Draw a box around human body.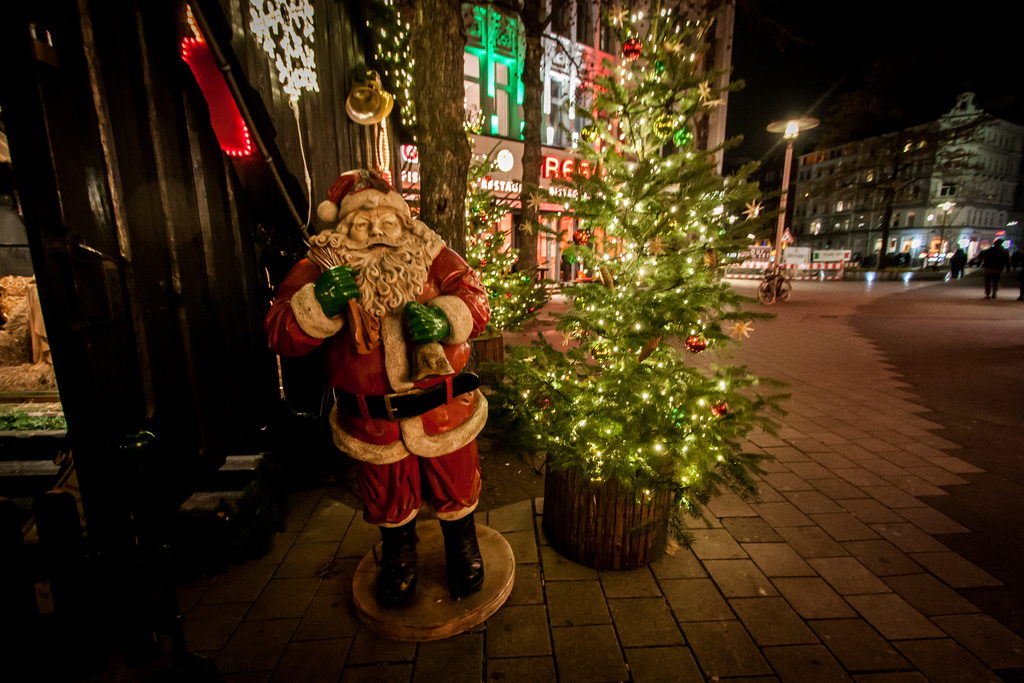
[left=225, top=123, right=497, bottom=591].
